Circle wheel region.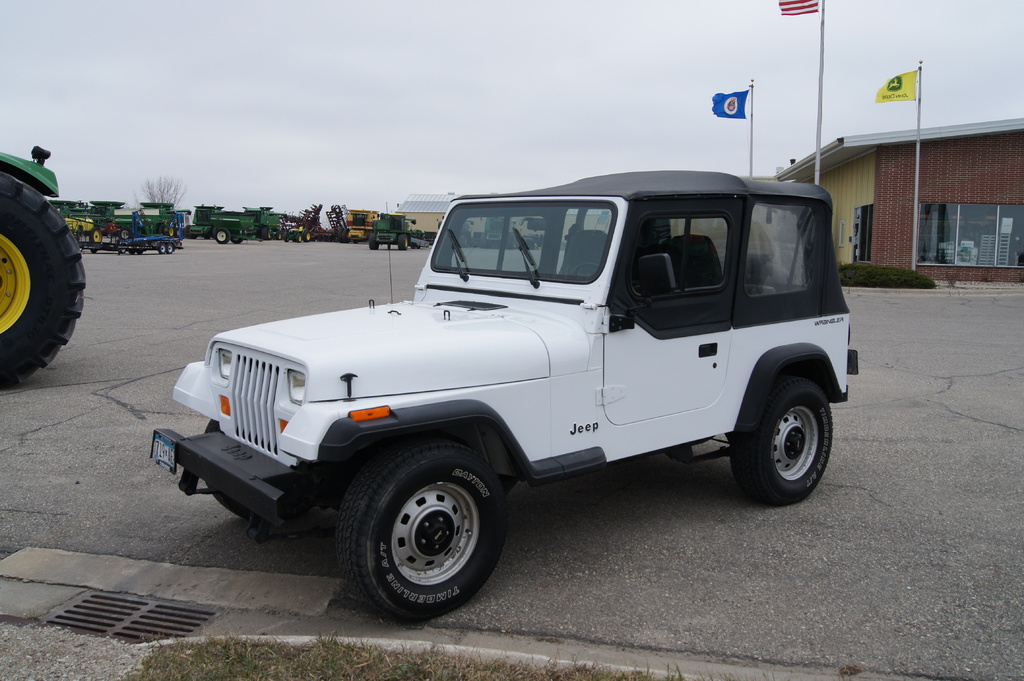
Region: bbox=(0, 175, 88, 385).
